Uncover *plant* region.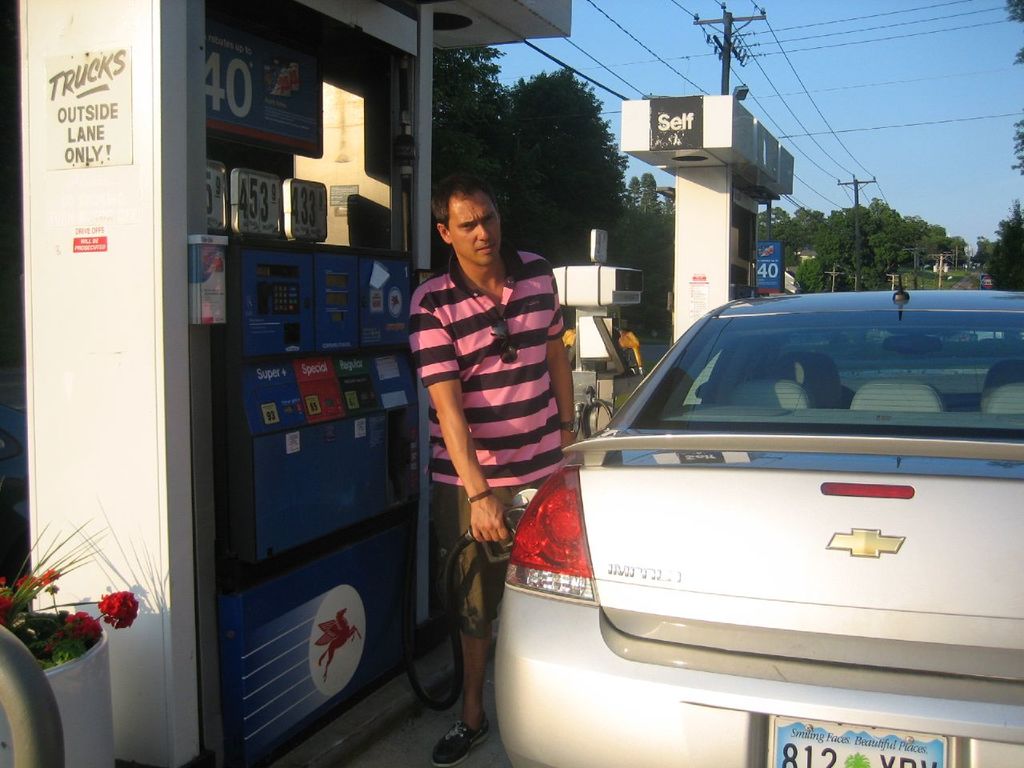
Uncovered: bbox(0, 520, 138, 670).
